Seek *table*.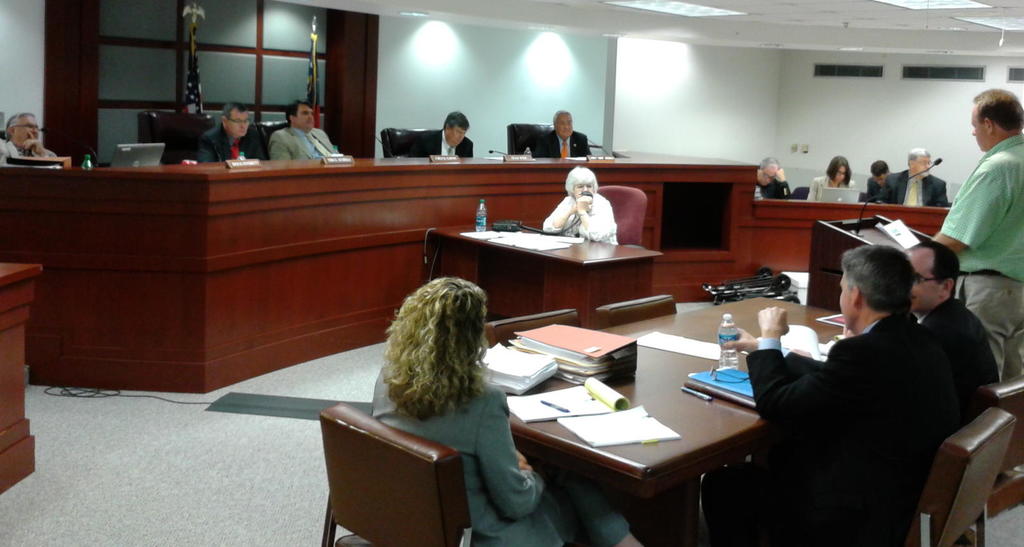
bbox(418, 212, 684, 336).
